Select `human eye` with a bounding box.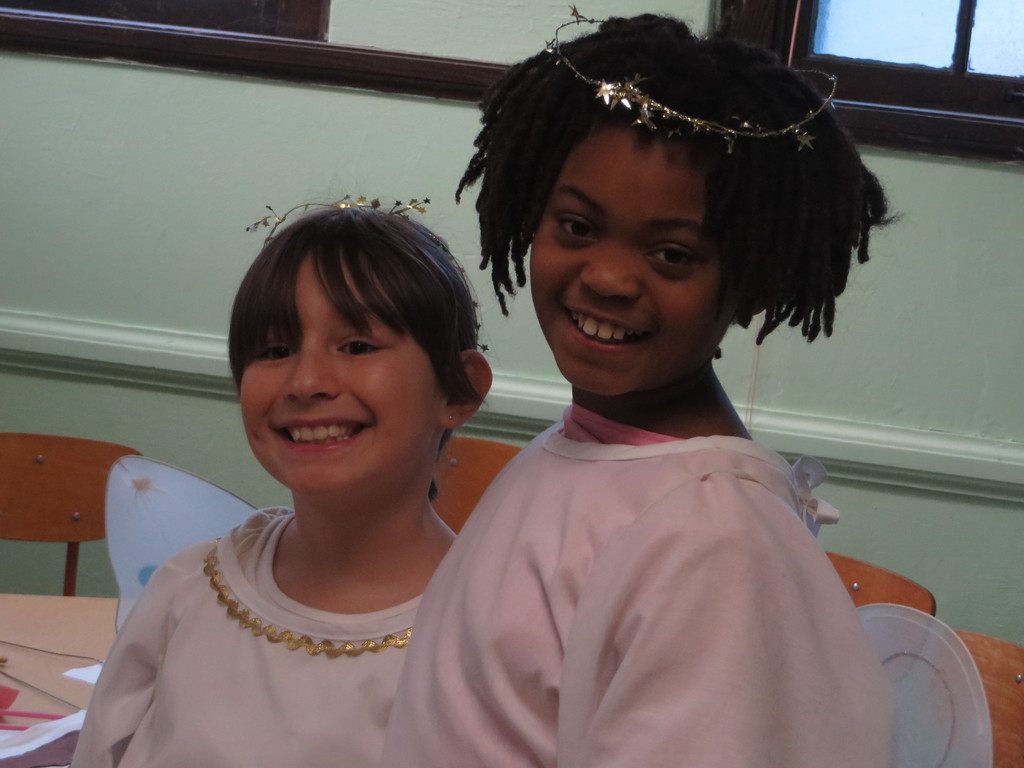
pyautogui.locateOnScreen(555, 213, 605, 242).
